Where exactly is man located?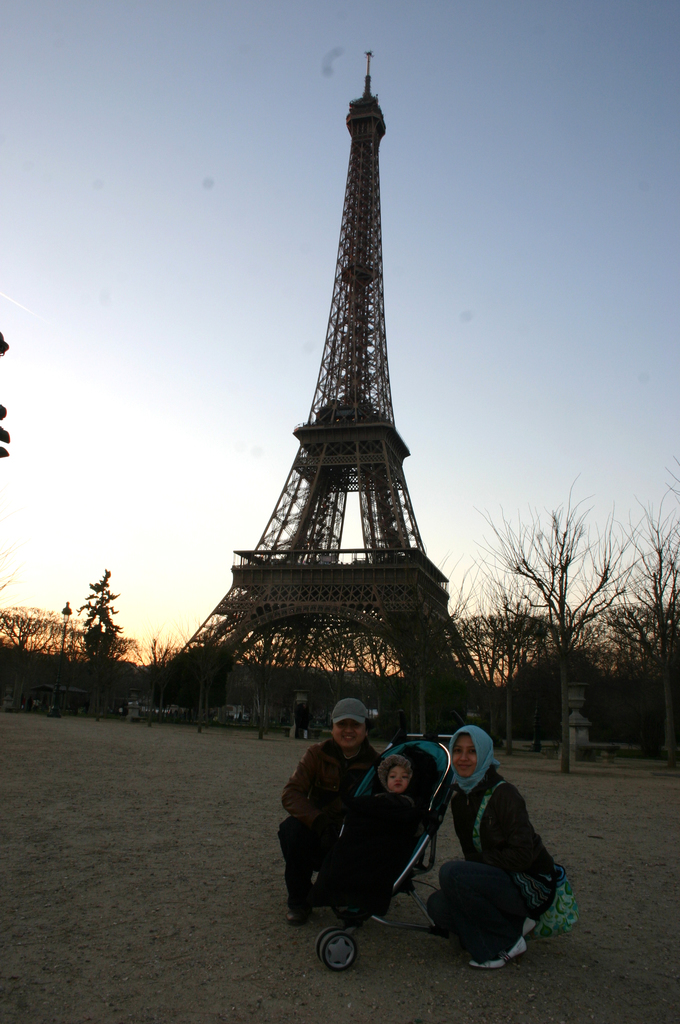
Its bounding box is box(284, 701, 411, 913).
